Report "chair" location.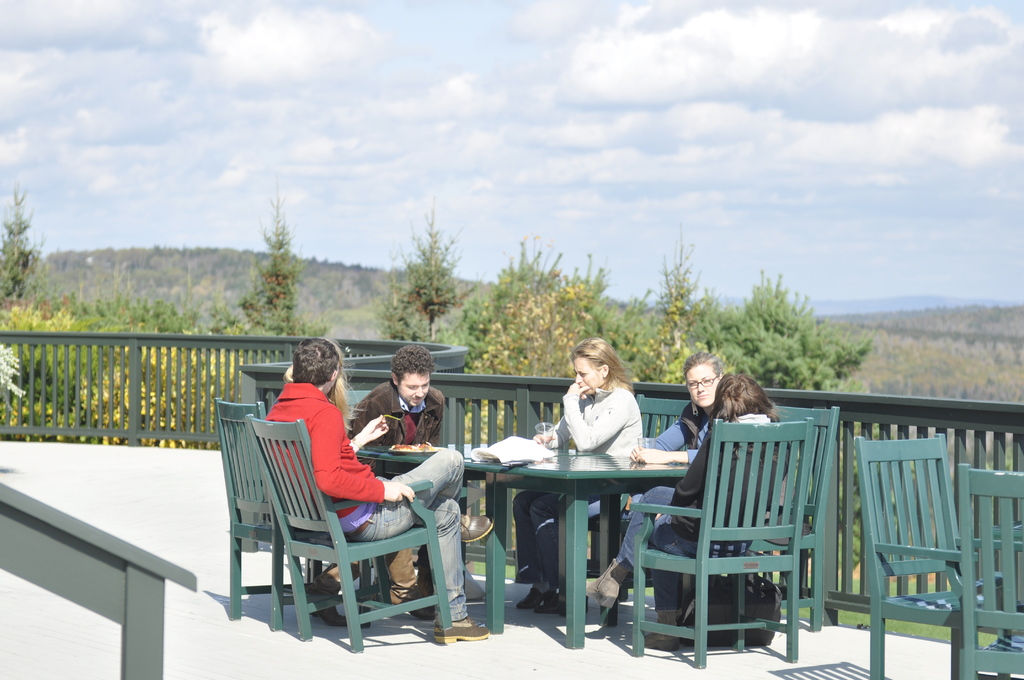
Report: (218, 394, 372, 630).
